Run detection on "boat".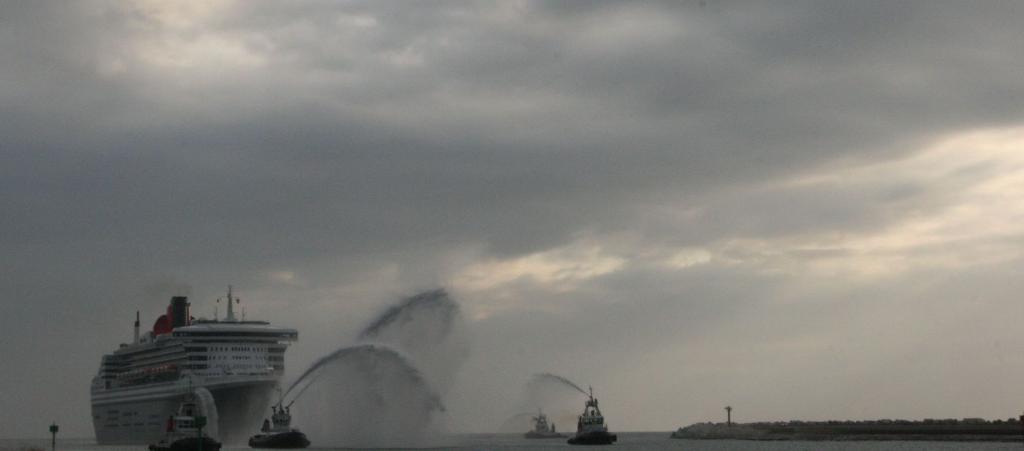
Result: crop(519, 412, 568, 439).
